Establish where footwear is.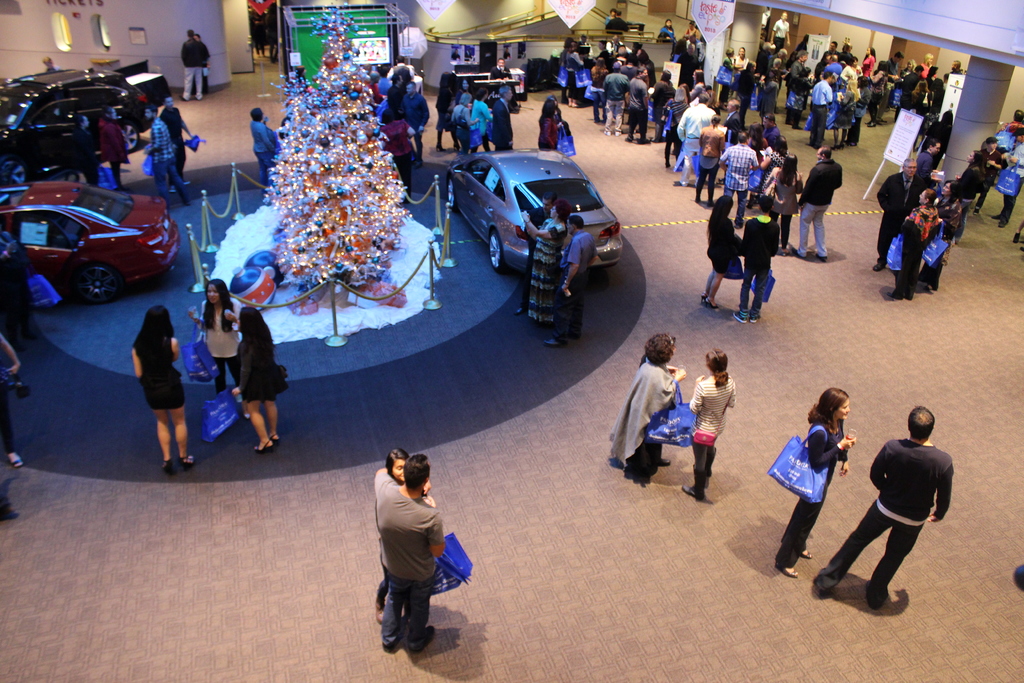
Established at (658,456,673,473).
